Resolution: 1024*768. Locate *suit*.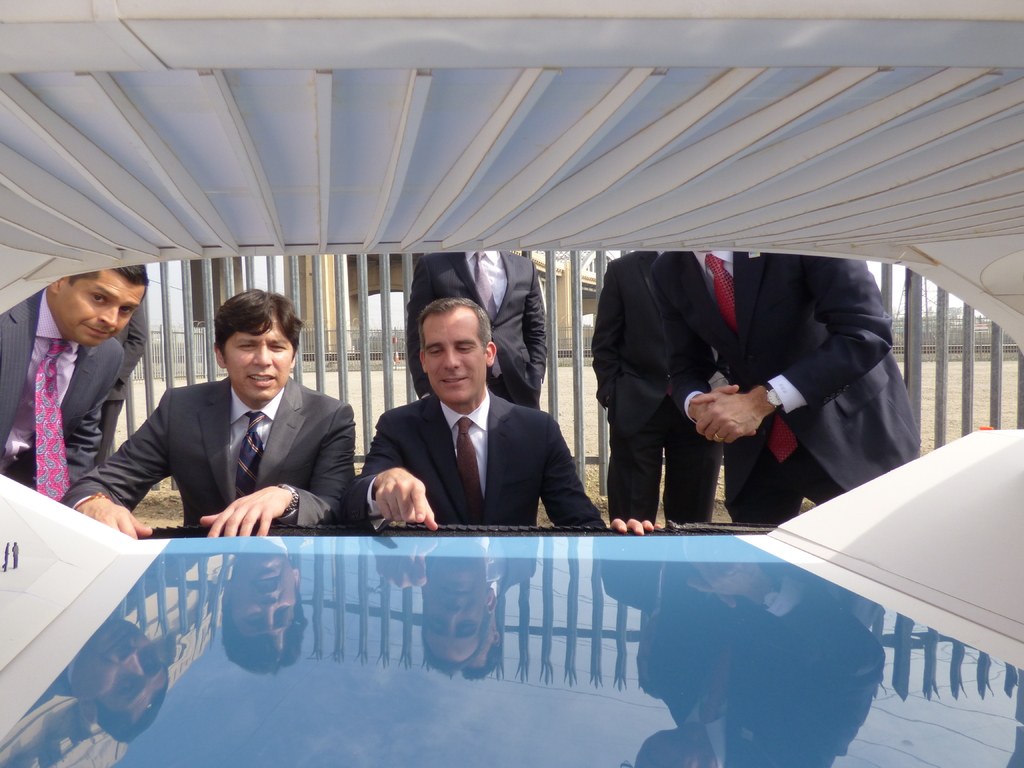
{"left": 340, "top": 384, "right": 606, "bottom": 529}.
